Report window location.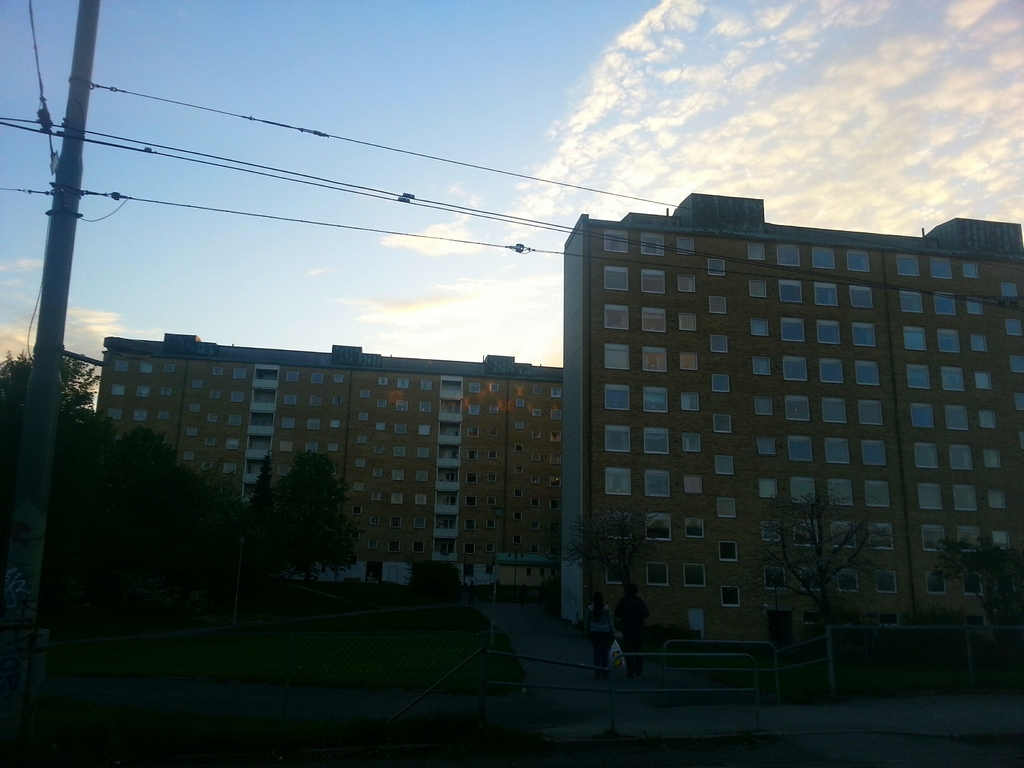
Report: [516,442,524,451].
